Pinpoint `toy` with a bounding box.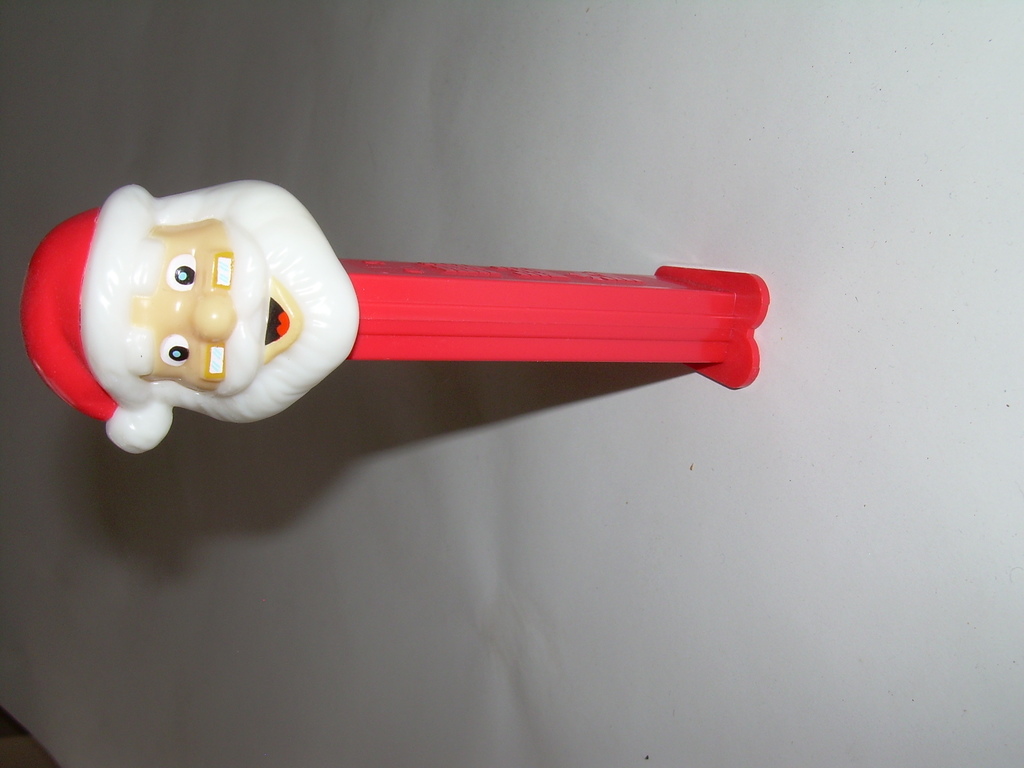
[38, 209, 683, 515].
